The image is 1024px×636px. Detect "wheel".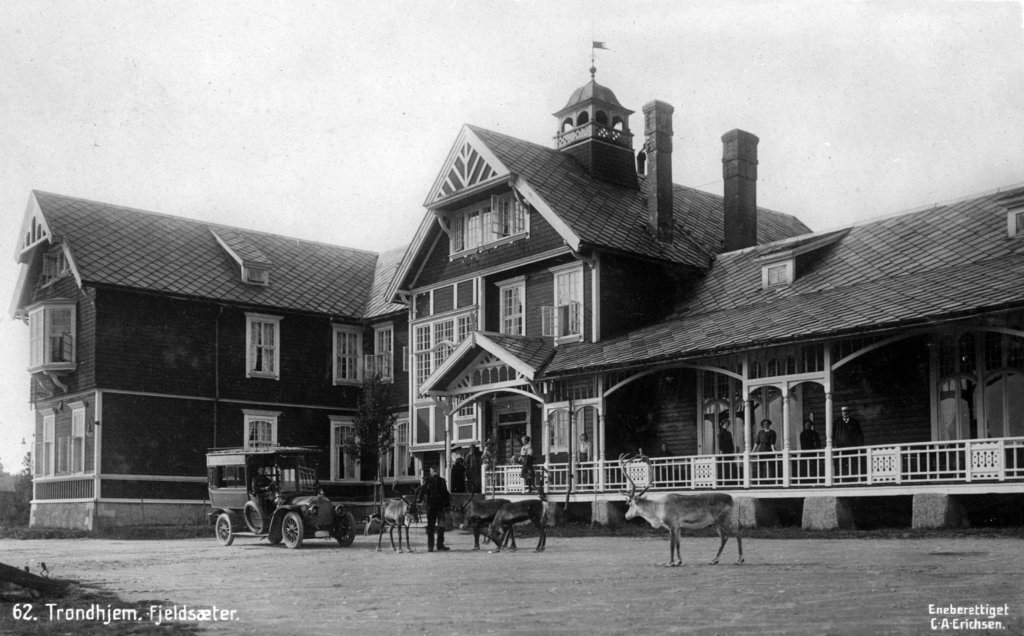
Detection: l=267, t=481, r=285, b=490.
